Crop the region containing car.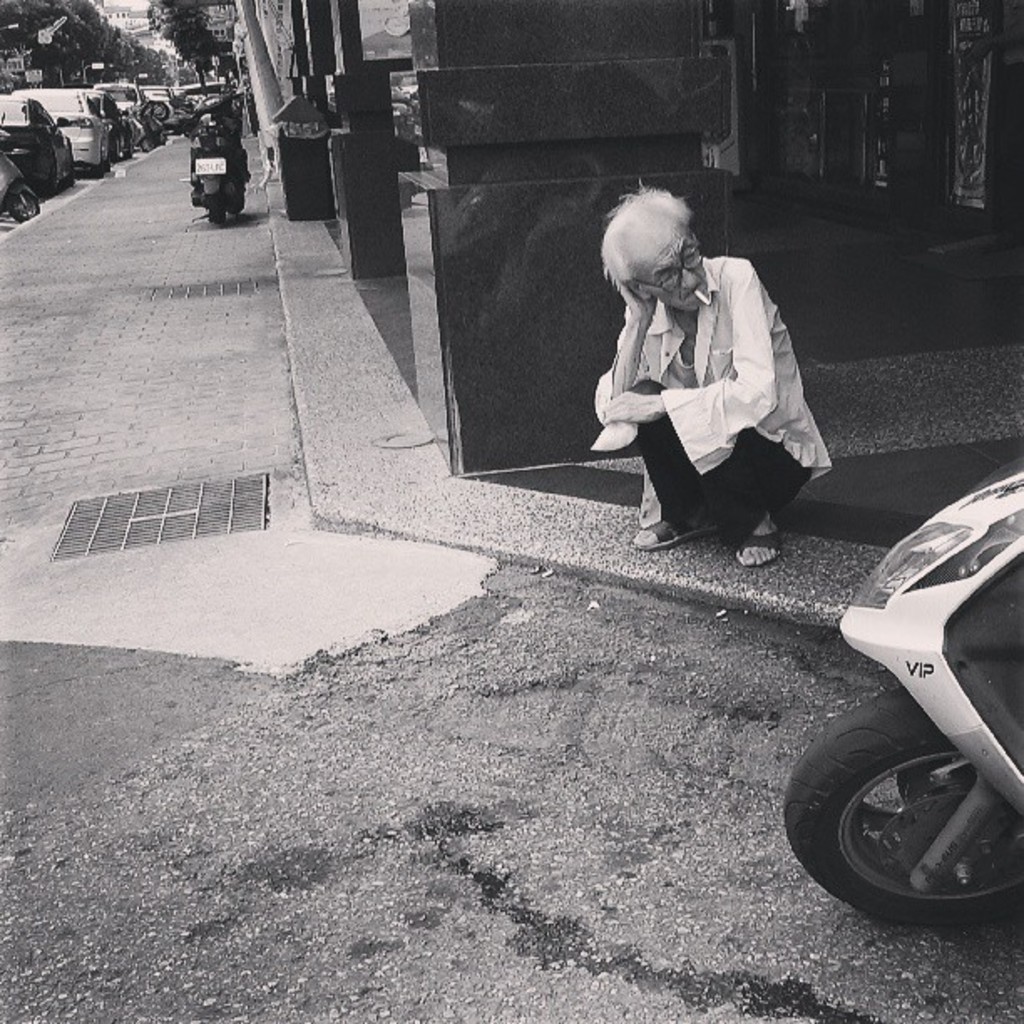
Crop region: (136,84,179,132).
